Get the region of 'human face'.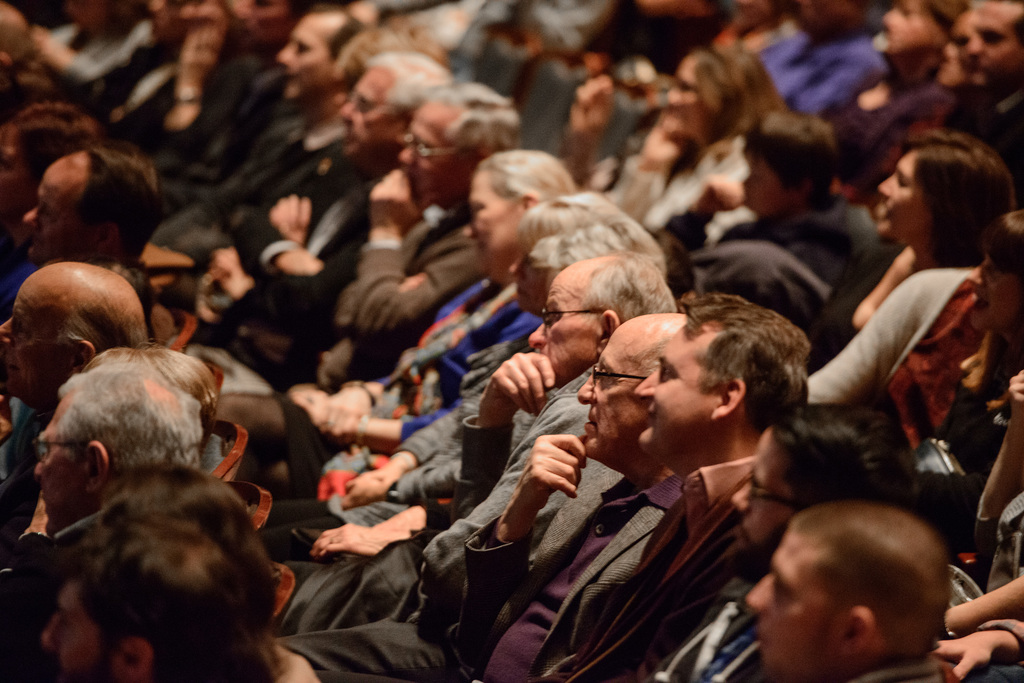
(left=510, top=227, right=556, bottom=311).
